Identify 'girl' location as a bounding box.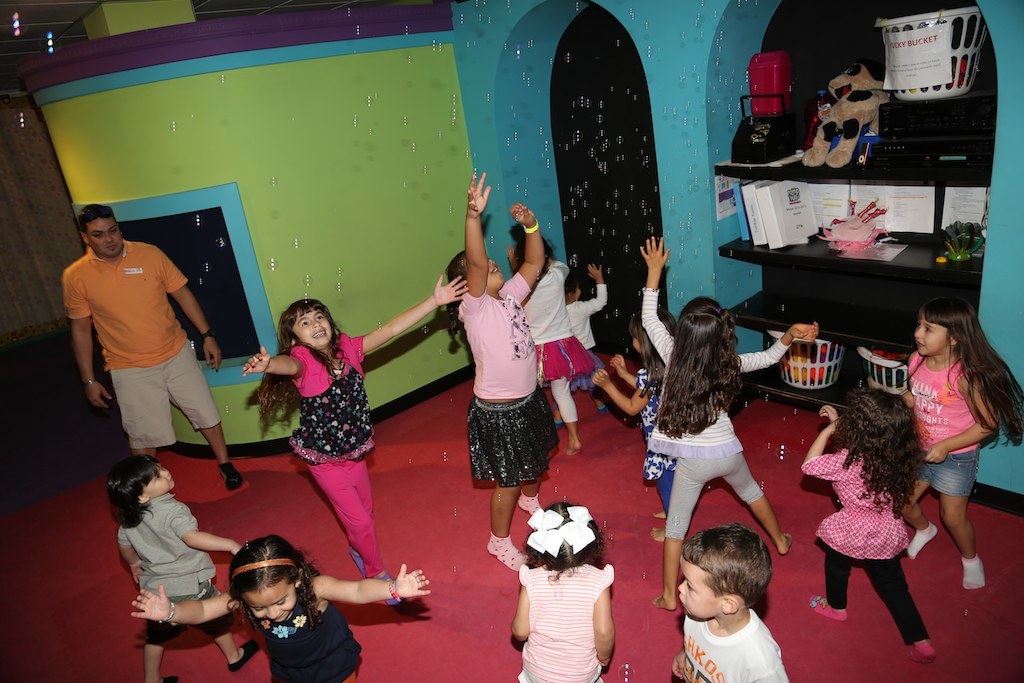
locate(586, 308, 679, 542).
